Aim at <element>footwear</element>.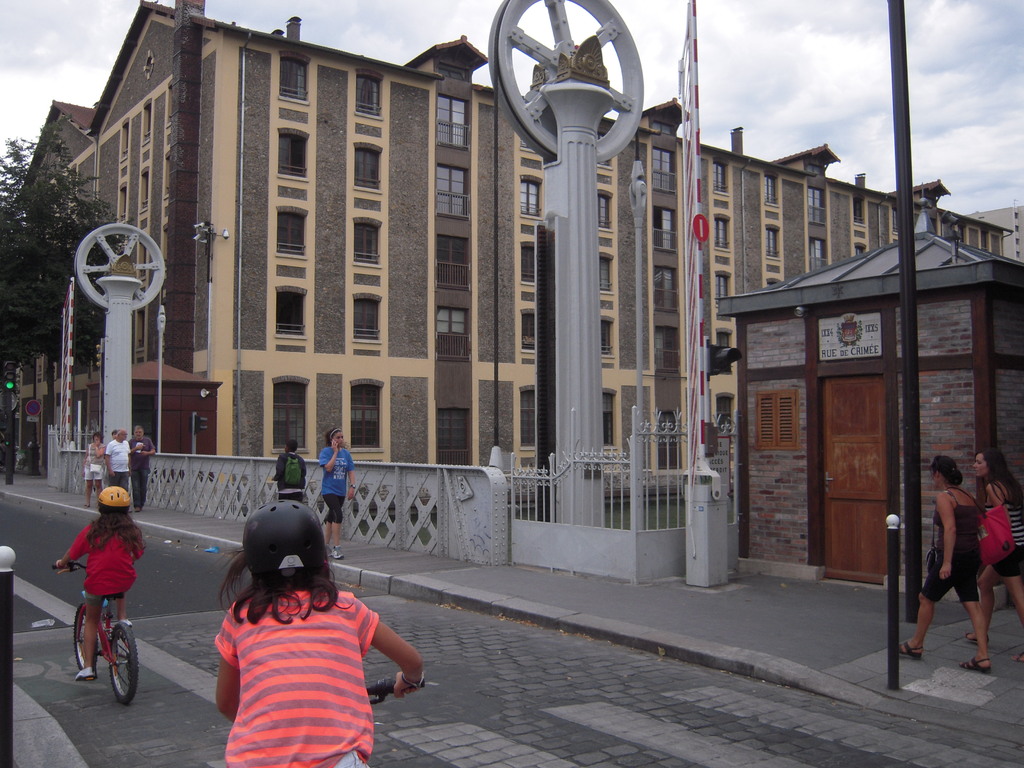
Aimed at (884, 640, 922, 660).
